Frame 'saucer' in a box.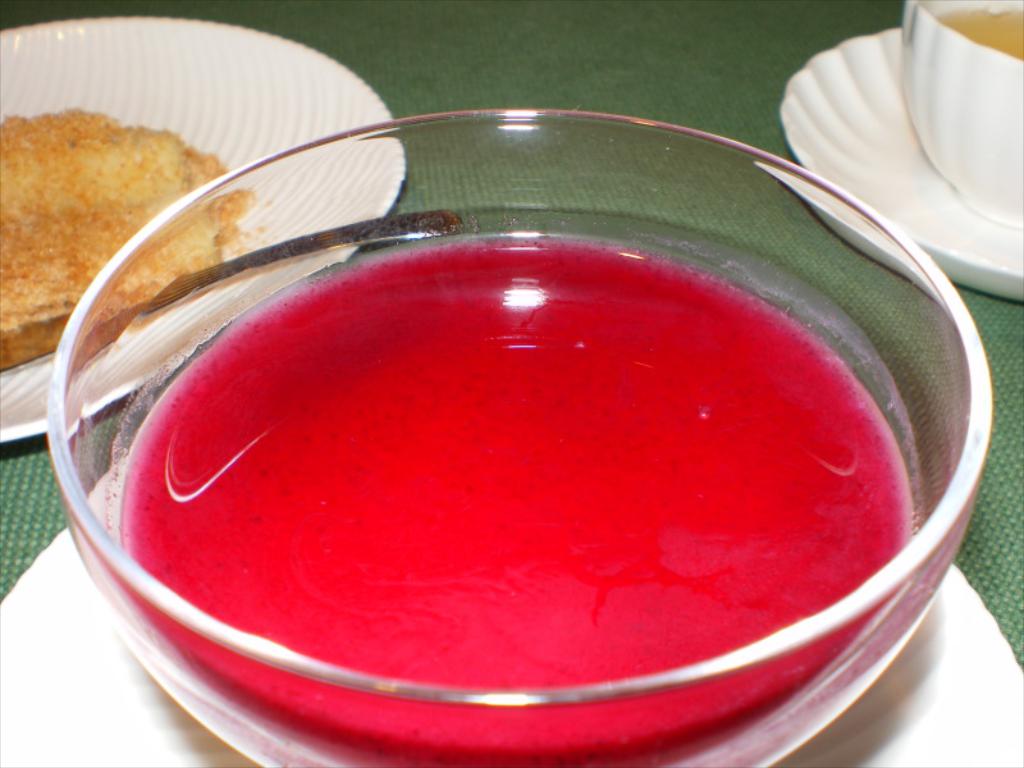
[x1=776, y1=28, x2=1023, y2=302].
